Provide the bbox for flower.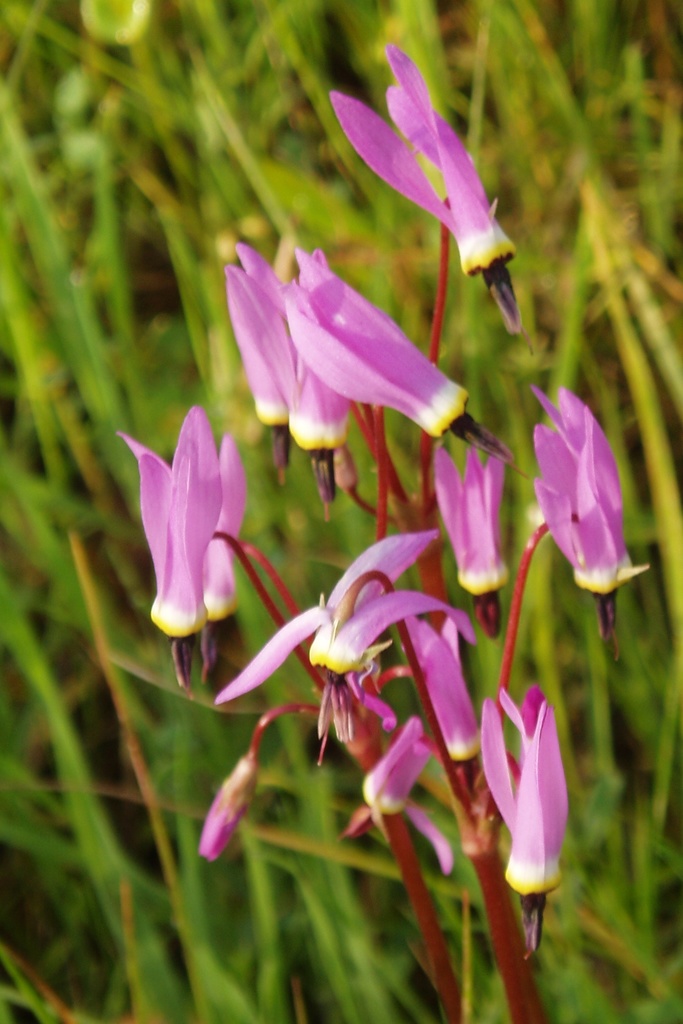
225, 241, 277, 422.
